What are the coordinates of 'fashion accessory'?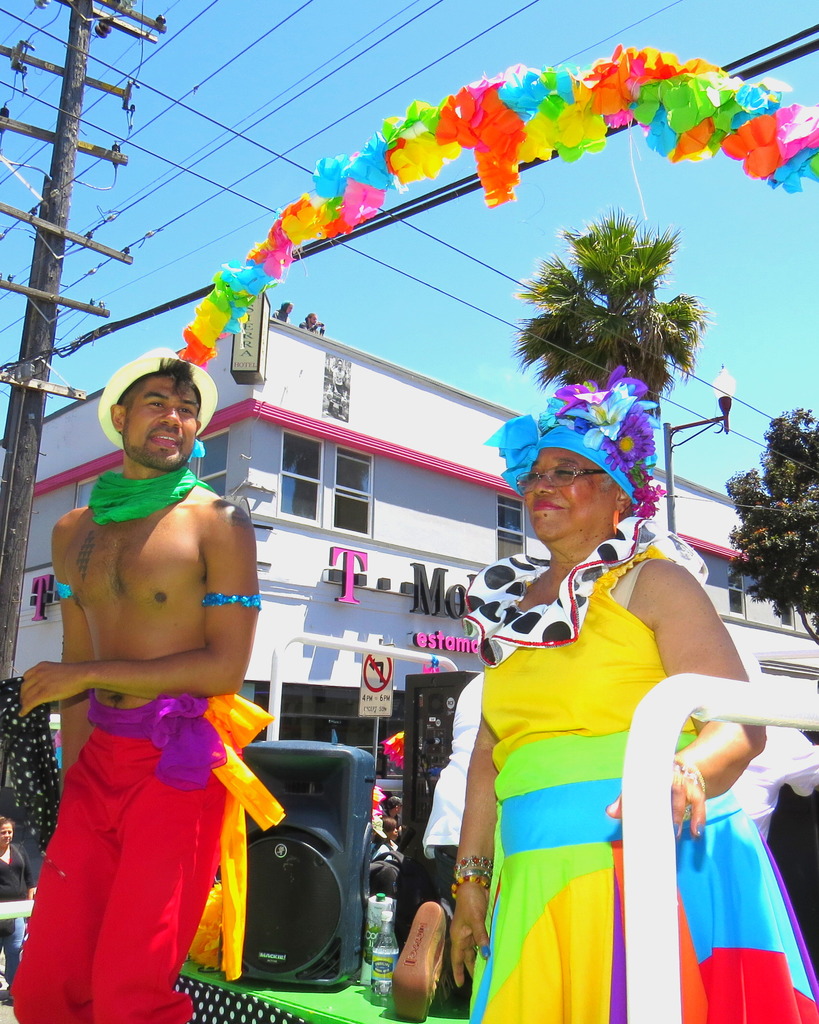
x1=98, y1=351, x2=219, y2=452.
